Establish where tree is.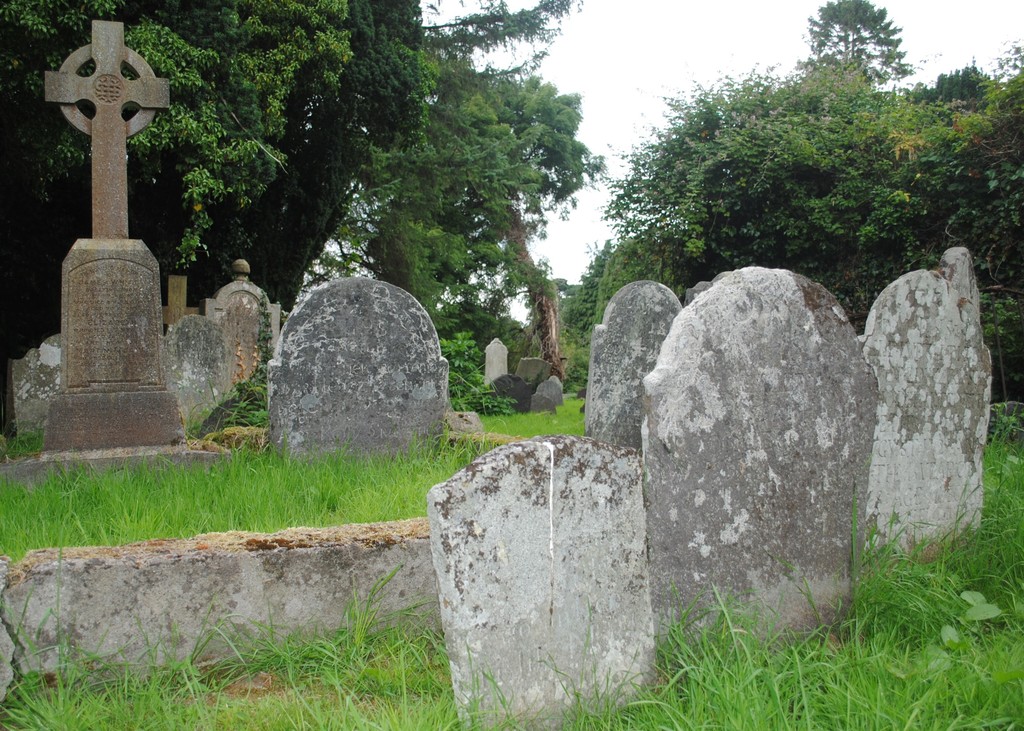
Established at detection(0, 0, 431, 314).
